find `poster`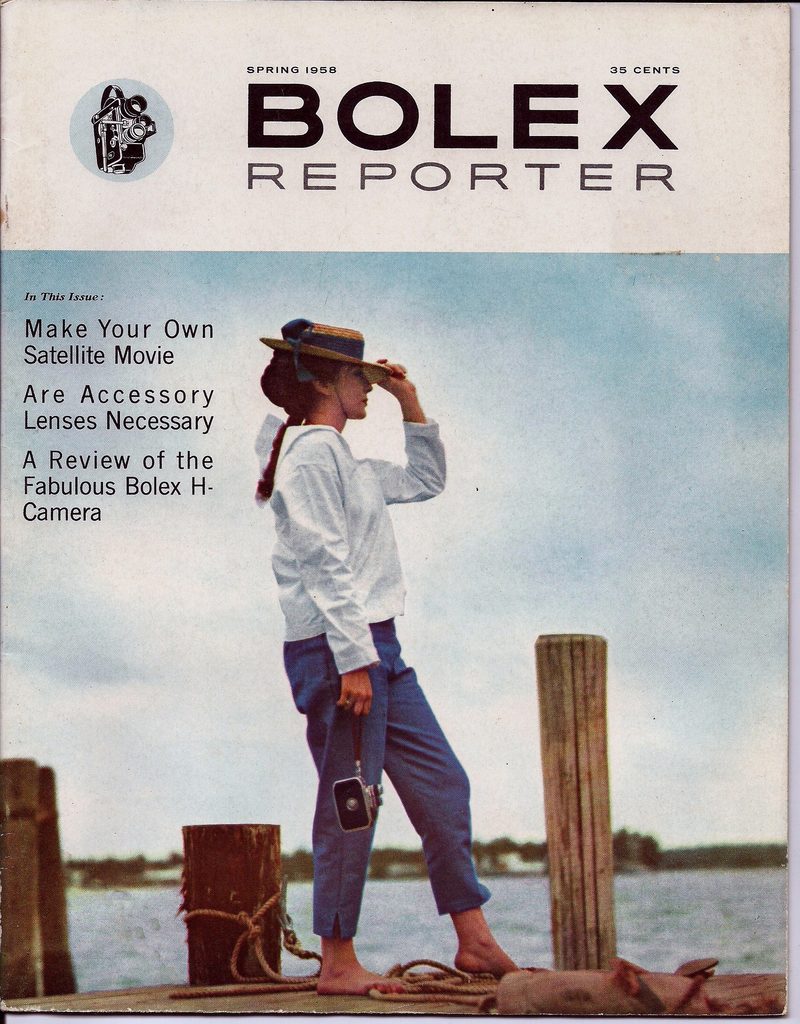
Rect(0, 0, 799, 1023)
